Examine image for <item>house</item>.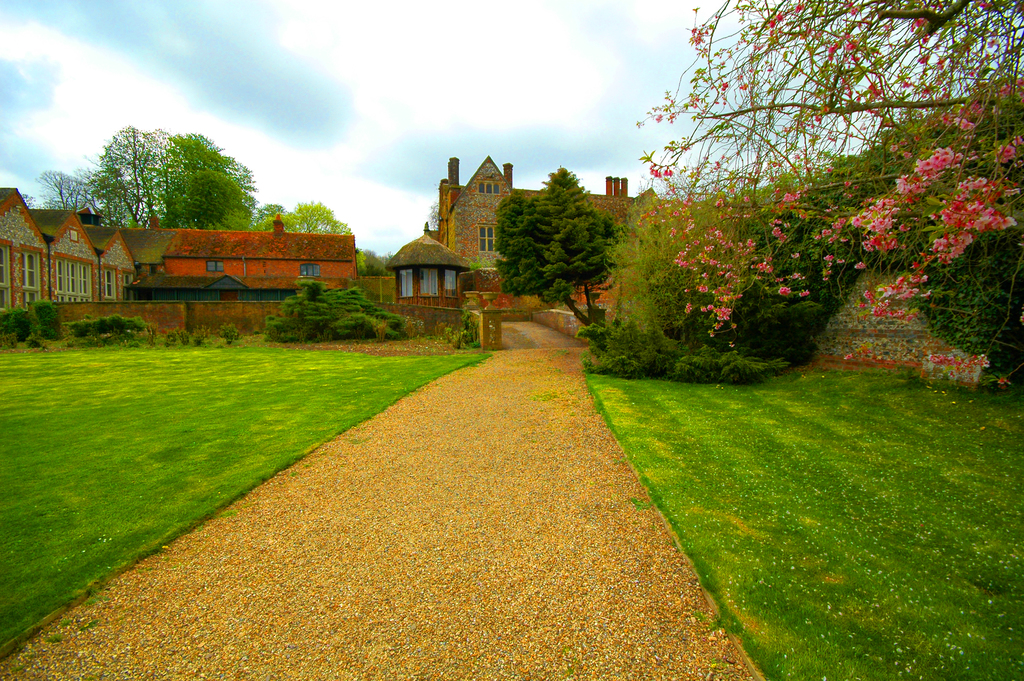
Examination result: [381,161,678,313].
